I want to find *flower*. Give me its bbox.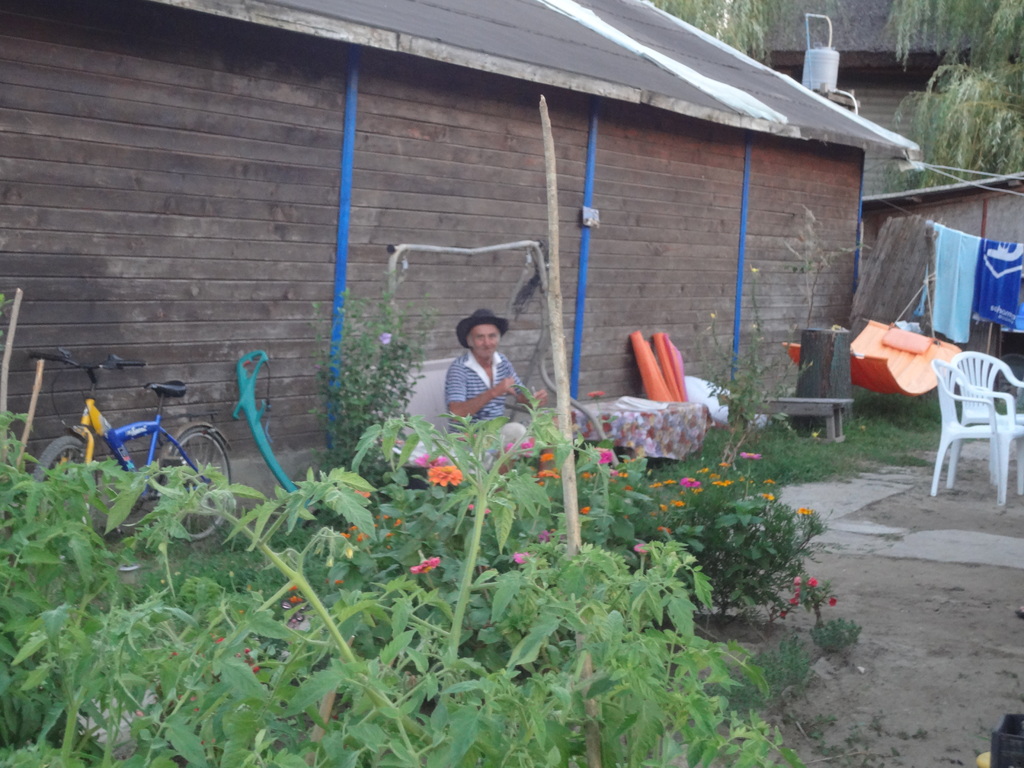
<bbox>499, 438, 513, 451</bbox>.
